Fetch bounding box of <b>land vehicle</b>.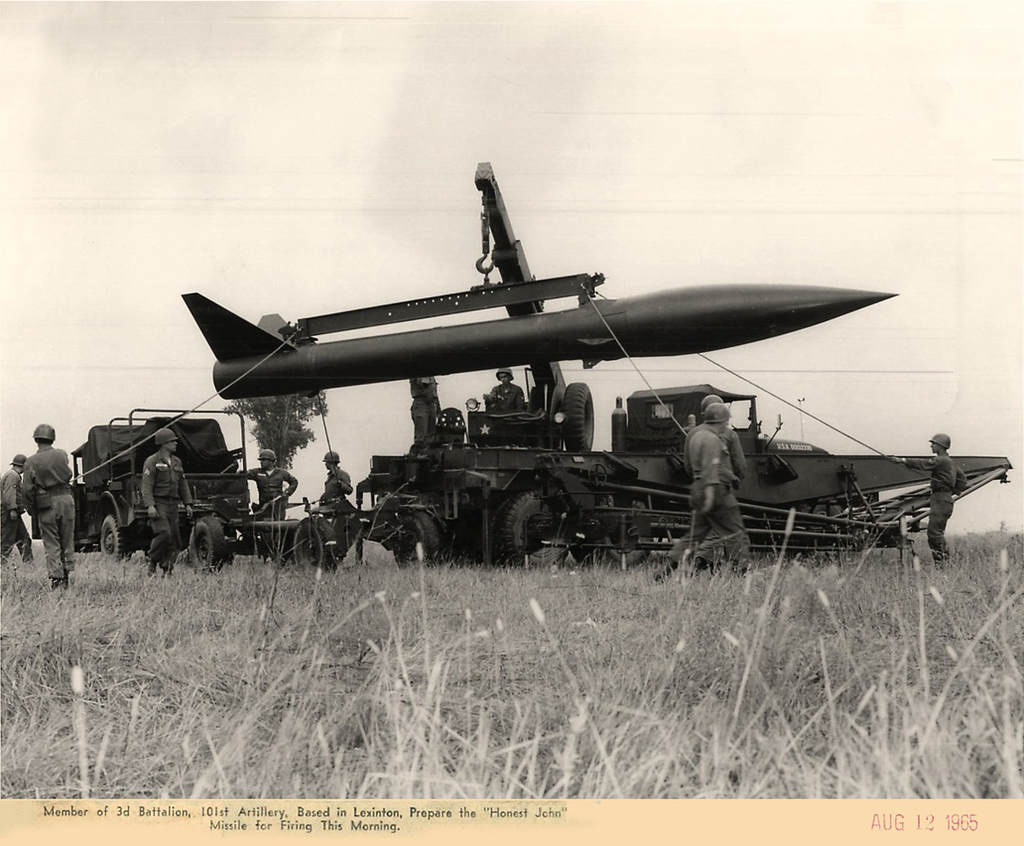
Bbox: [76,398,259,569].
